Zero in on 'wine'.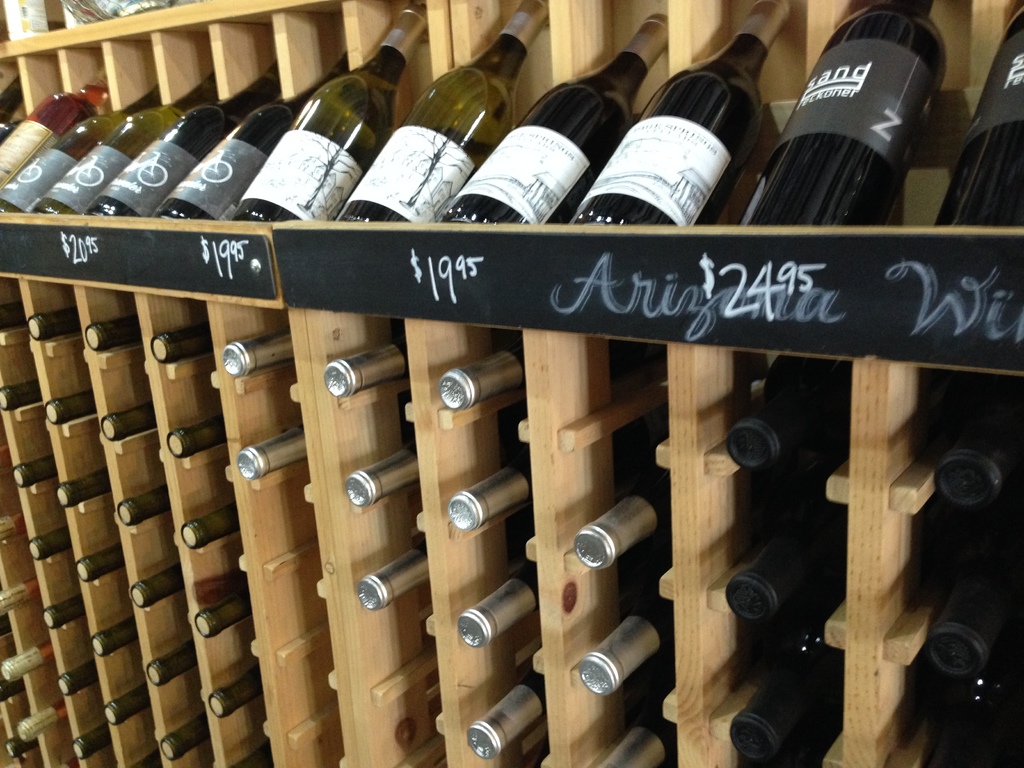
Zeroed in: detection(28, 308, 78, 340).
